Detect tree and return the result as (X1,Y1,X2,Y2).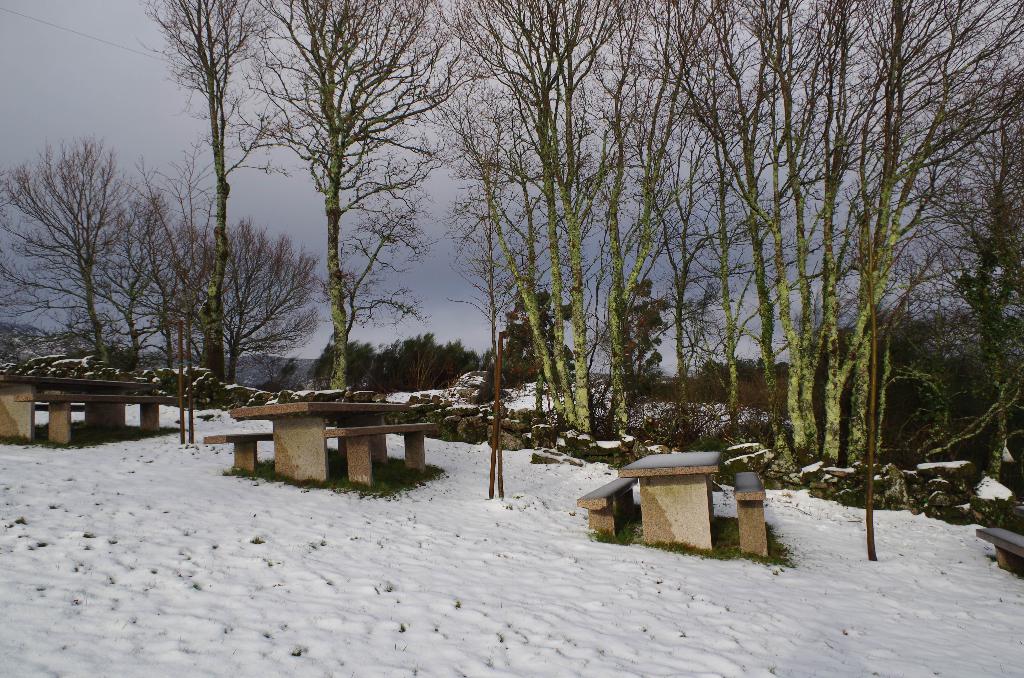
(754,0,856,464).
